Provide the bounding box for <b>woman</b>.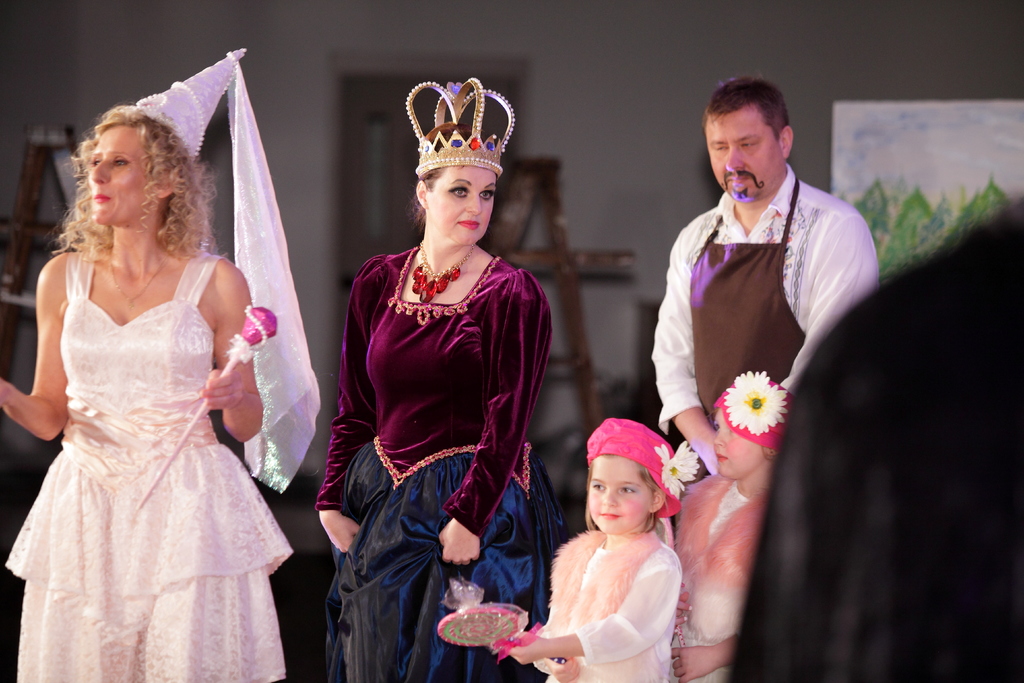
0, 50, 307, 682.
